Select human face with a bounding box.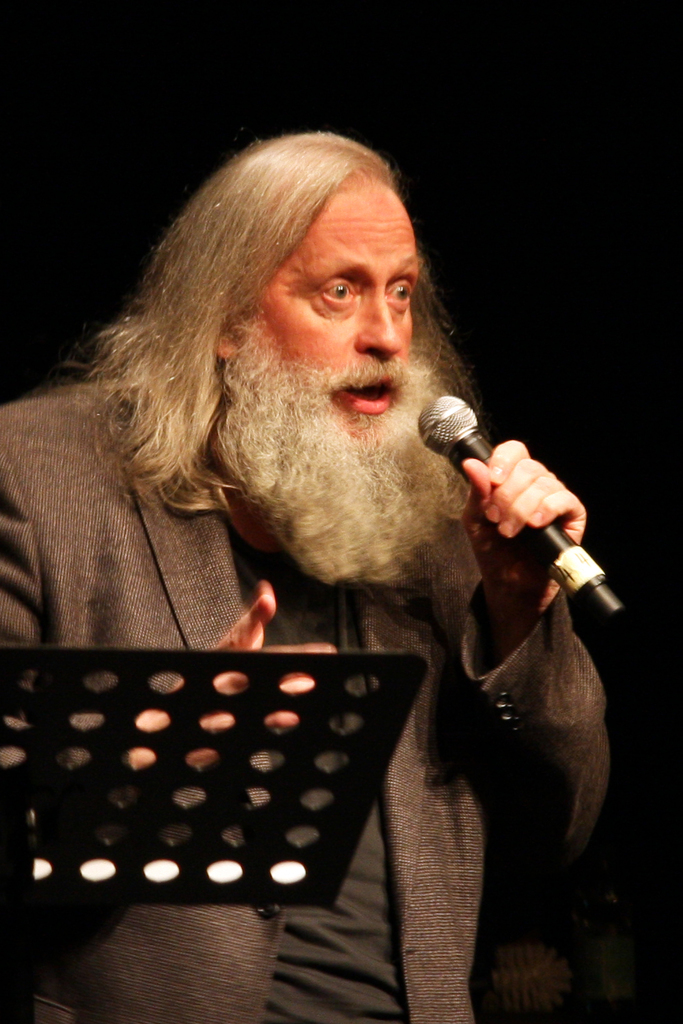
Rect(253, 184, 416, 452).
